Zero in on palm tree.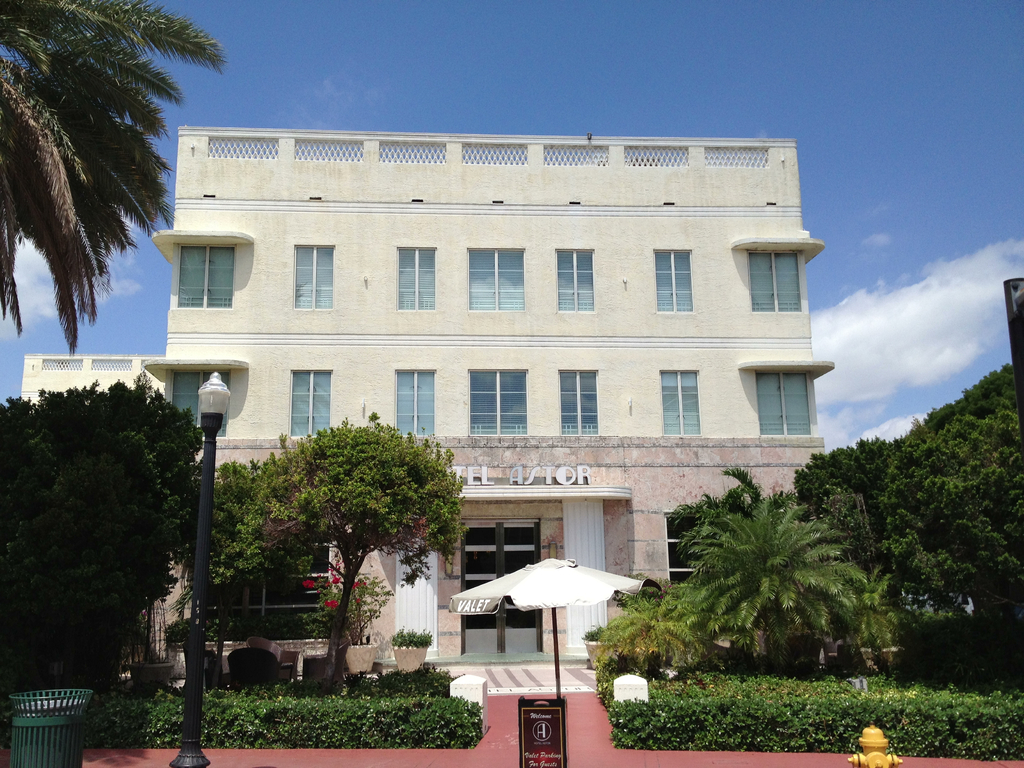
Zeroed in: 6/13/188/444.
